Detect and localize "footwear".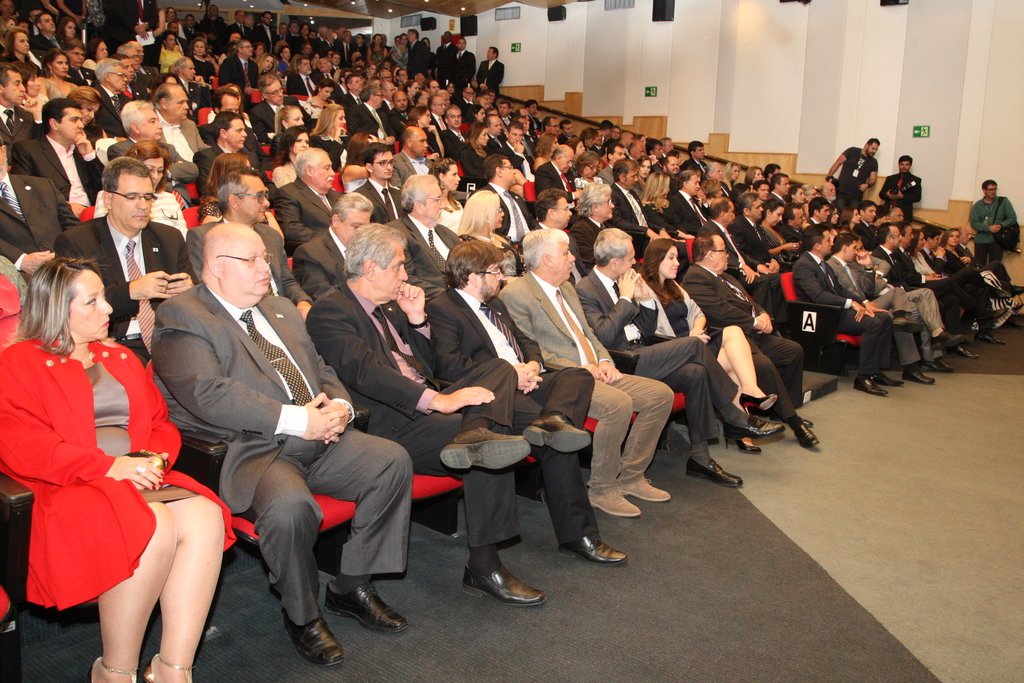
Localized at 141:647:194:682.
